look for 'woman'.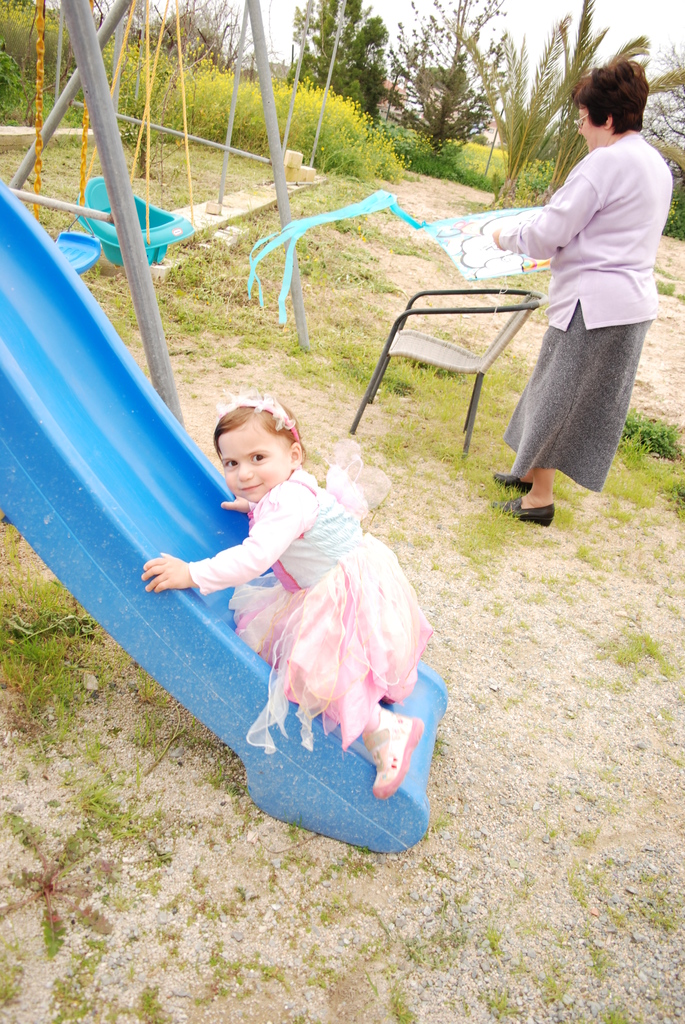
Found: 489,60,674,529.
